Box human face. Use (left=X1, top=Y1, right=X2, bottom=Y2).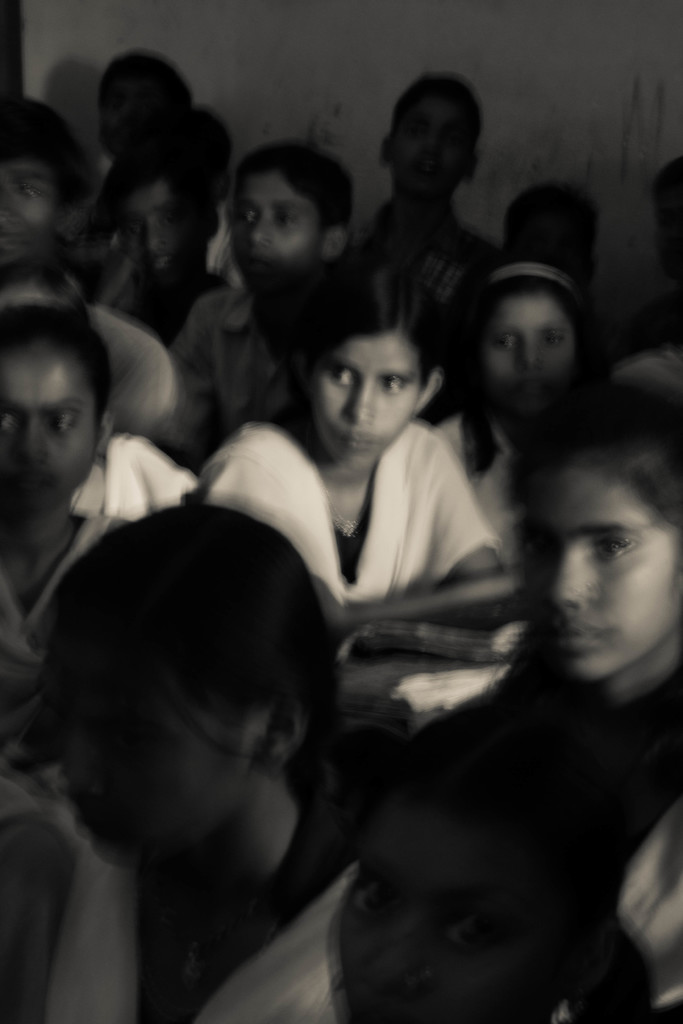
(left=511, top=204, right=595, bottom=292).
